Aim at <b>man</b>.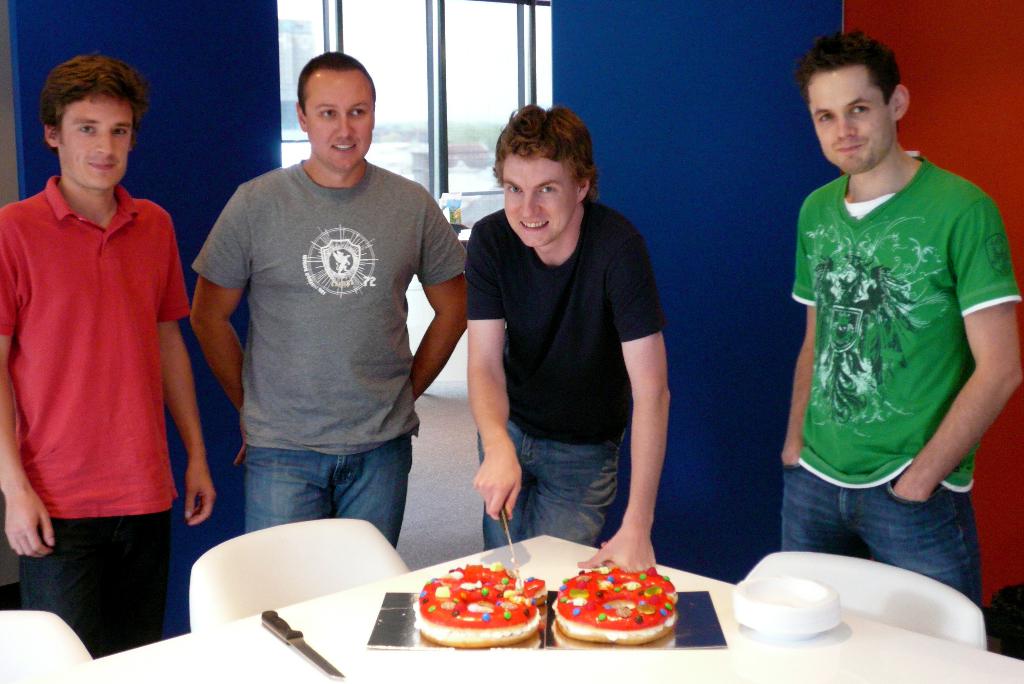
Aimed at [188, 50, 471, 551].
